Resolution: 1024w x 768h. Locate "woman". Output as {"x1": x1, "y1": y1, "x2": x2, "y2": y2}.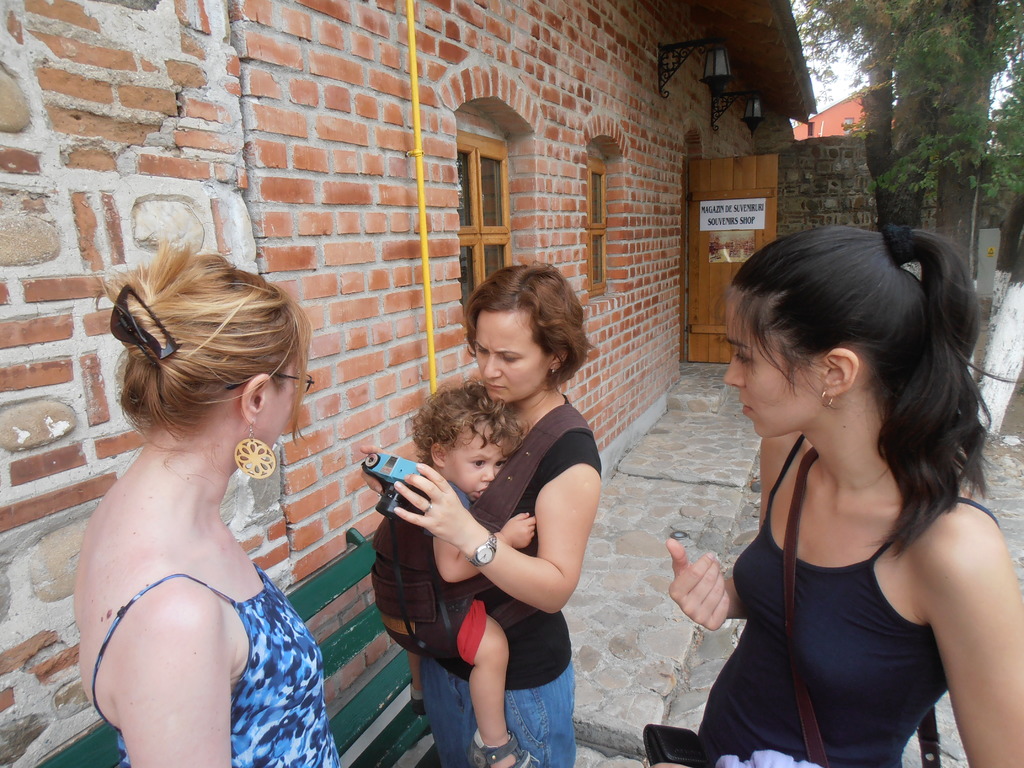
{"x1": 666, "y1": 225, "x2": 1023, "y2": 764}.
